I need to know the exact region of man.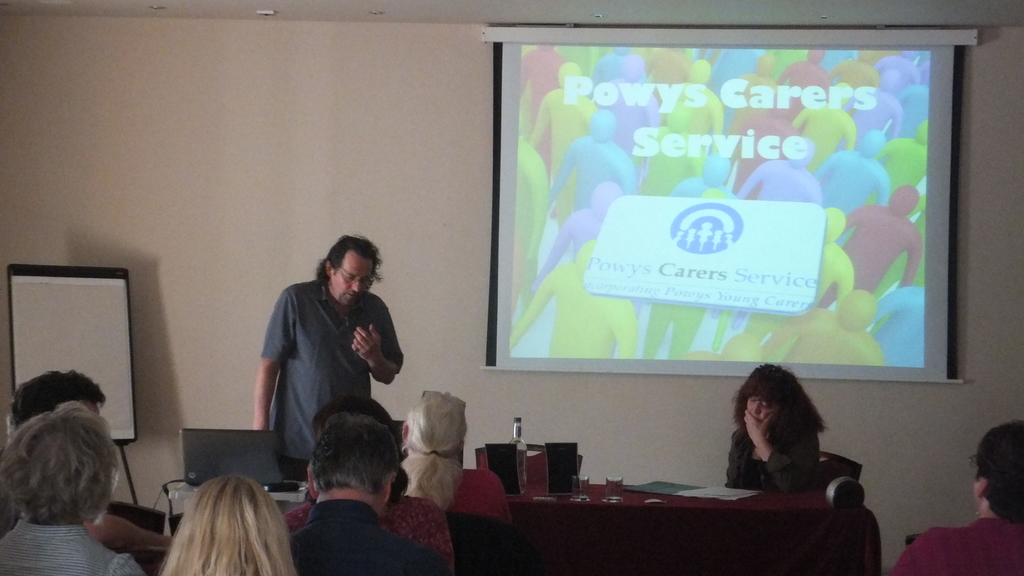
Region: 877 417 1023 571.
